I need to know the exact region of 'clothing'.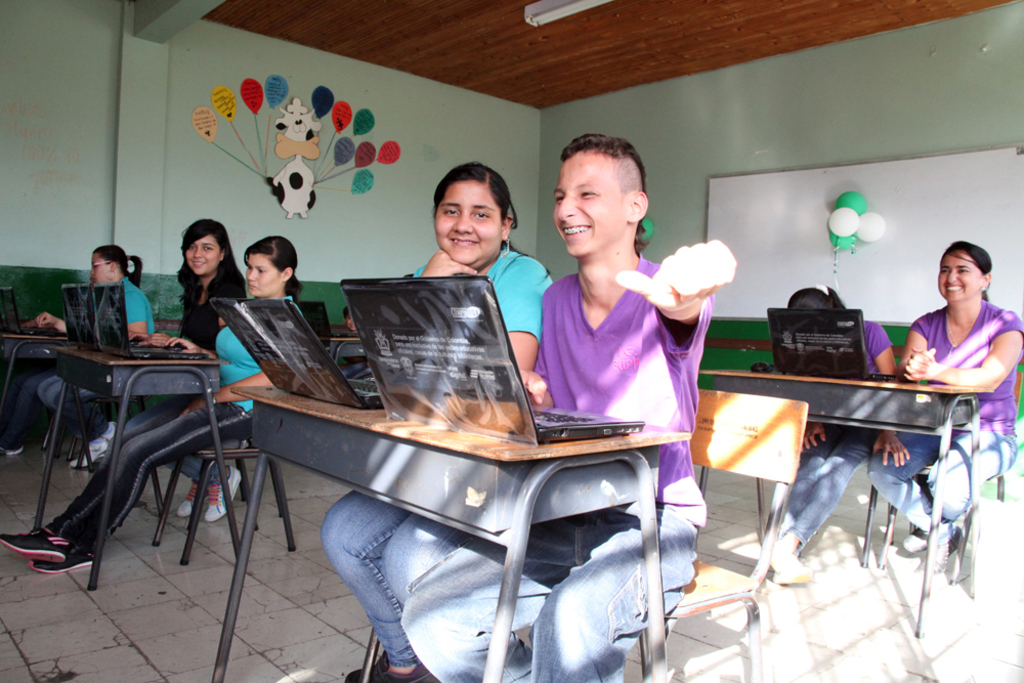
Region: BBox(397, 256, 717, 682).
